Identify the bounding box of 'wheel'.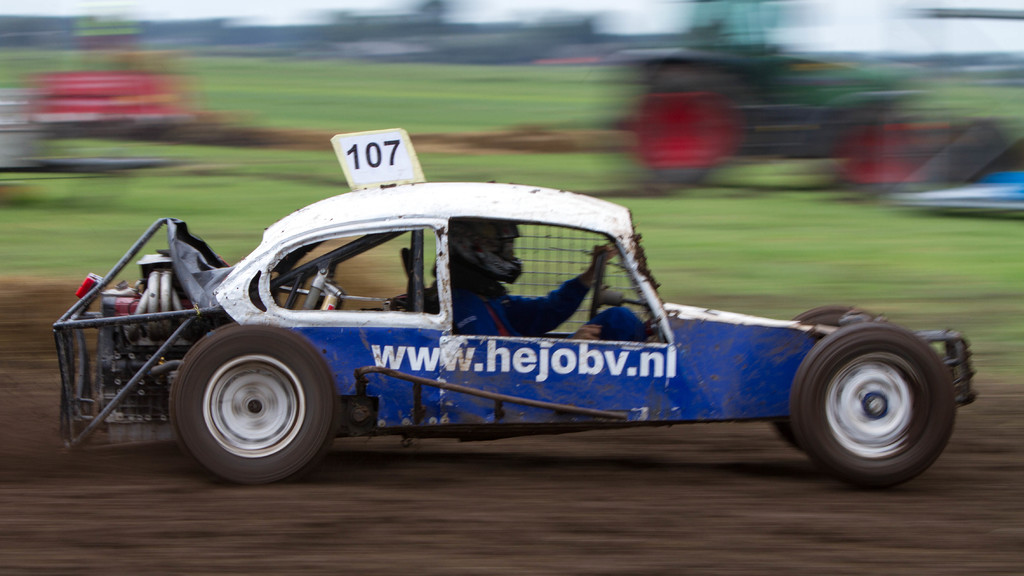
(585, 256, 604, 321).
